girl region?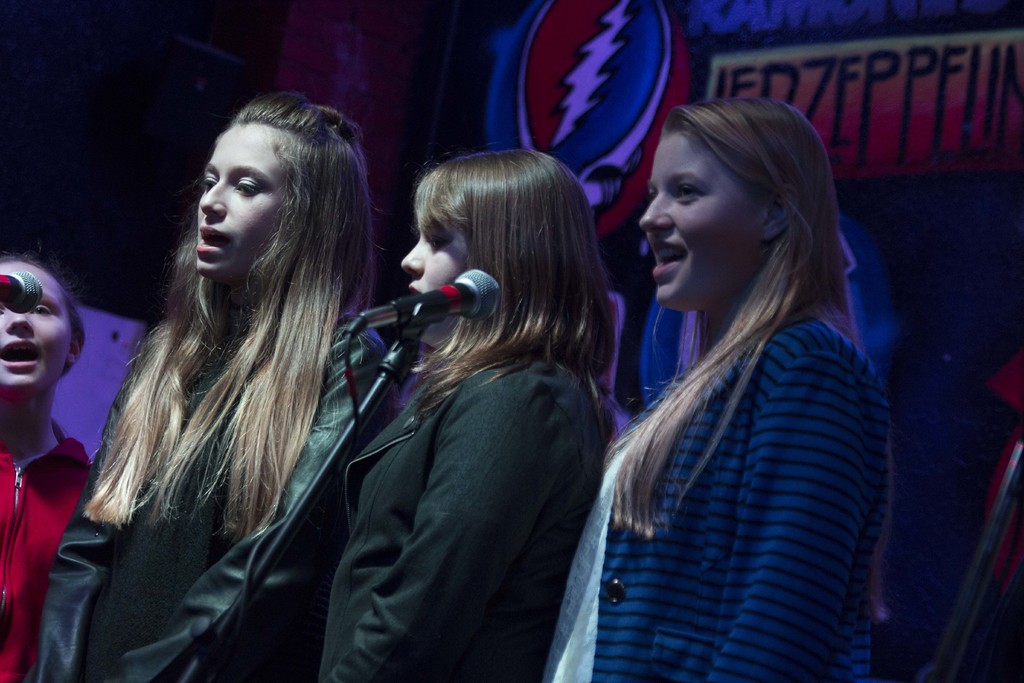
Rect(30, 94, 395, 682)
